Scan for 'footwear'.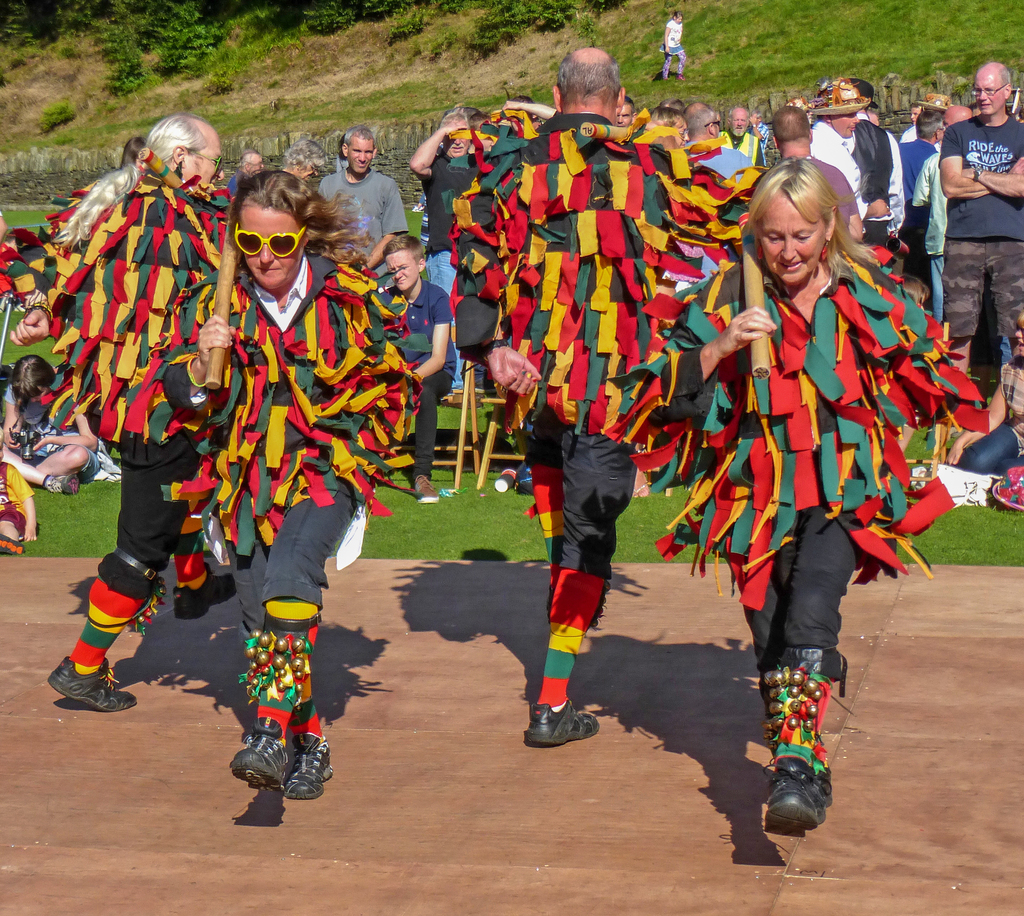
Scan result: x1=282 y1=729 x2=337 y2=803.
